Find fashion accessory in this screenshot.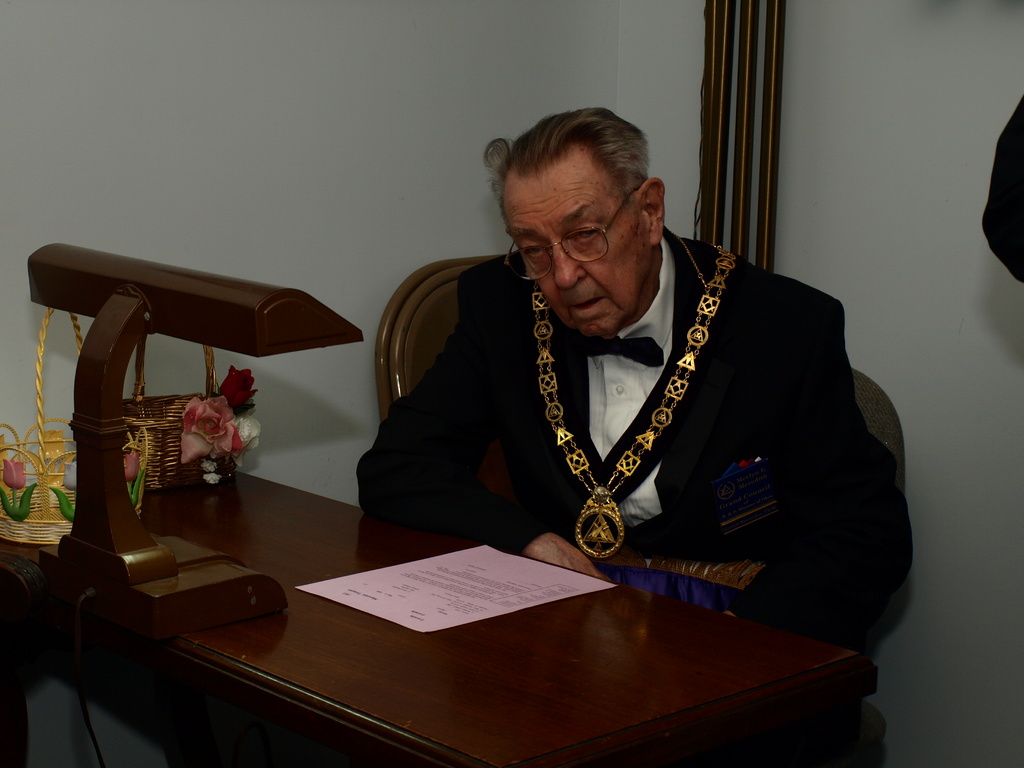
The bounding box for fashion accessory is select_region(0, 307, 150, 547).
